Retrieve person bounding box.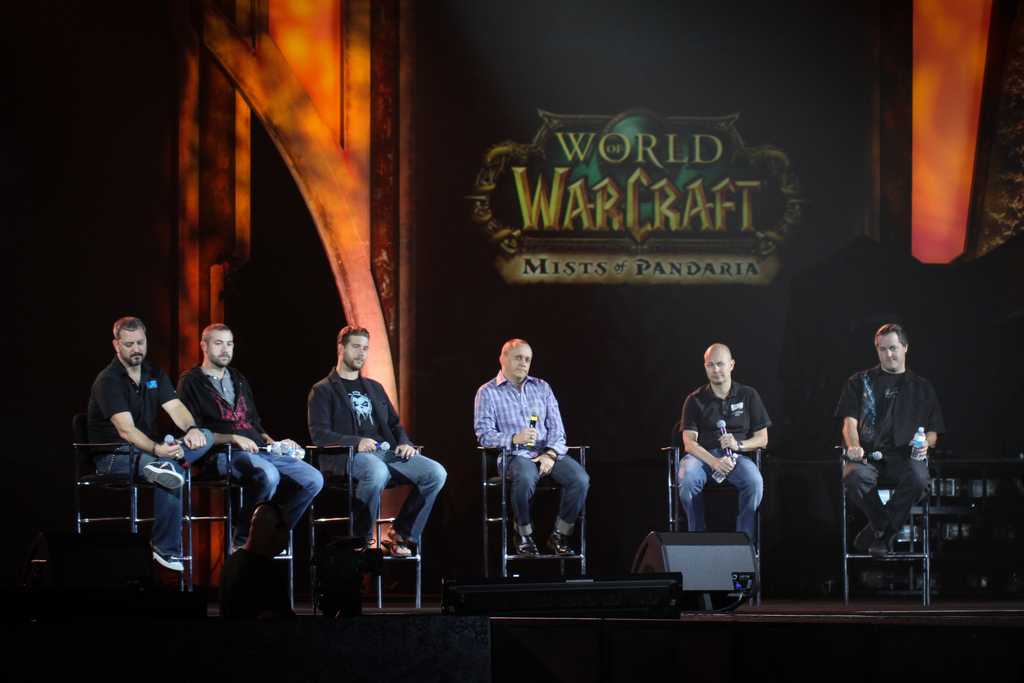
Bounding box: (left=84, top=316, right=210, bottom=571).
